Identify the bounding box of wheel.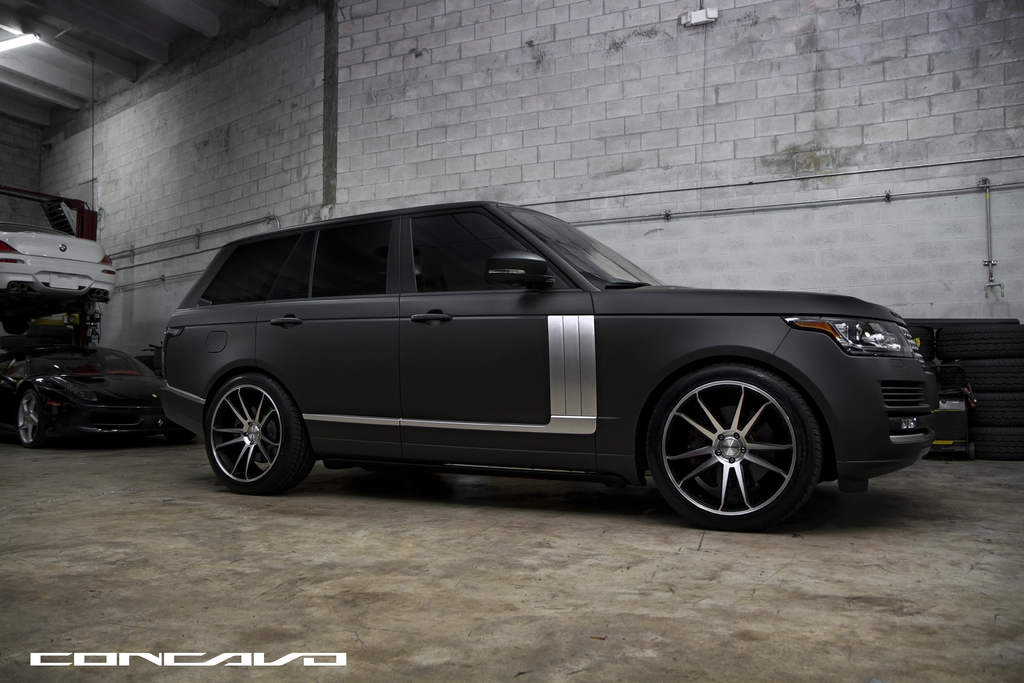
crop(13, 393, 42, 449).
